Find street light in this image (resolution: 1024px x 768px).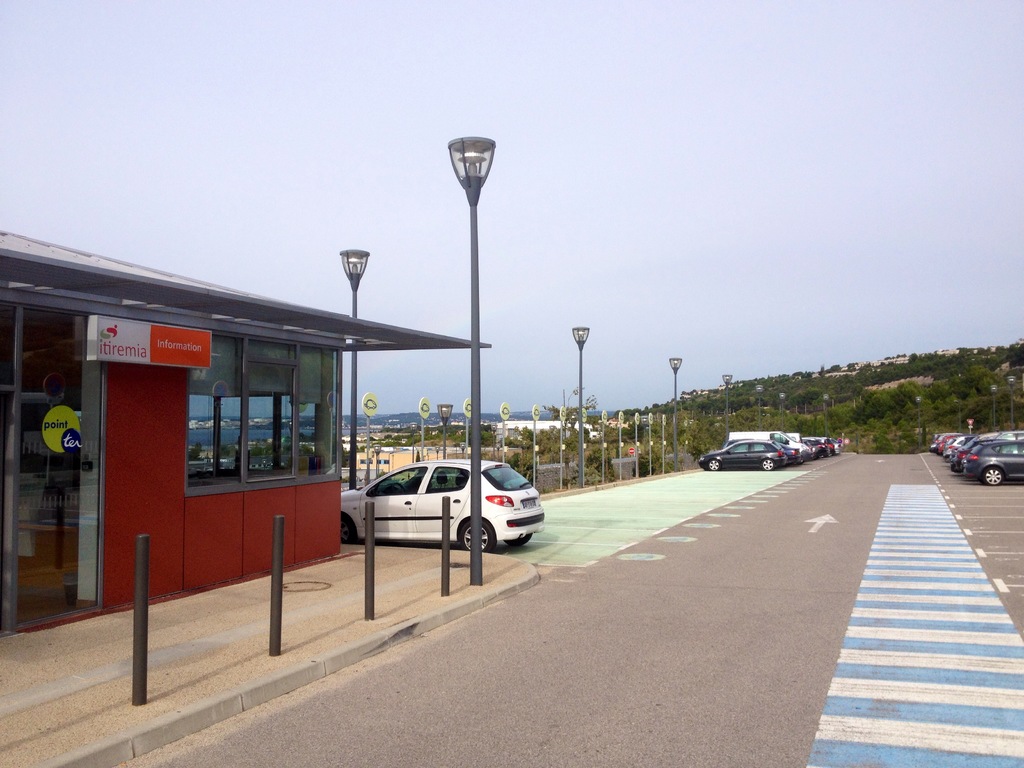
bbox=[1003, 371, 1019, 430].
